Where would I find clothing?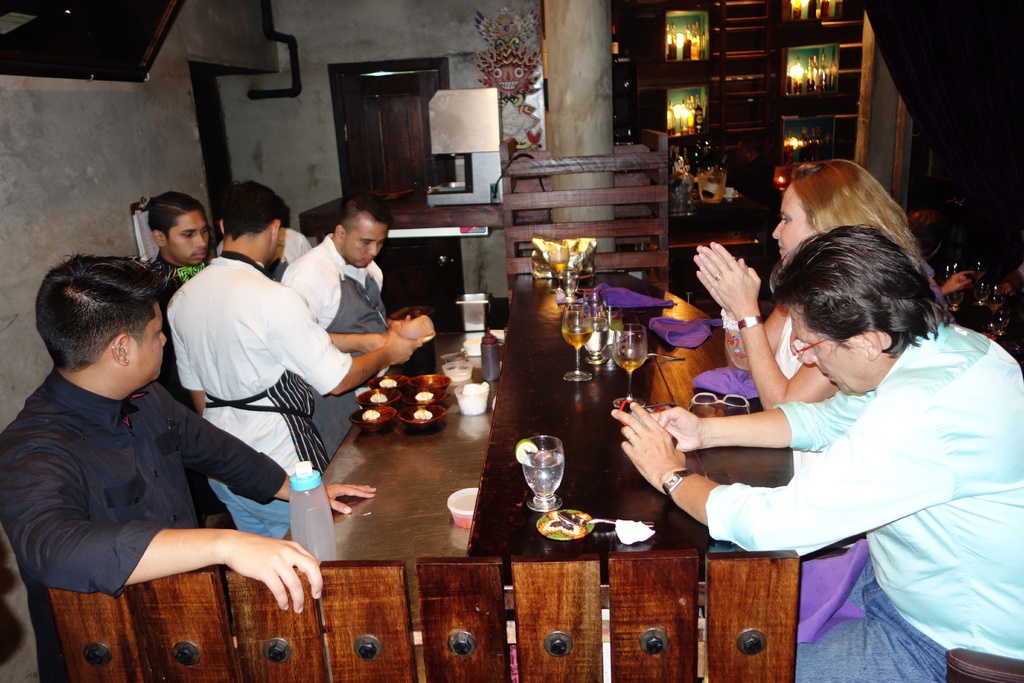
At bbox(148, 253, 205, 404).
